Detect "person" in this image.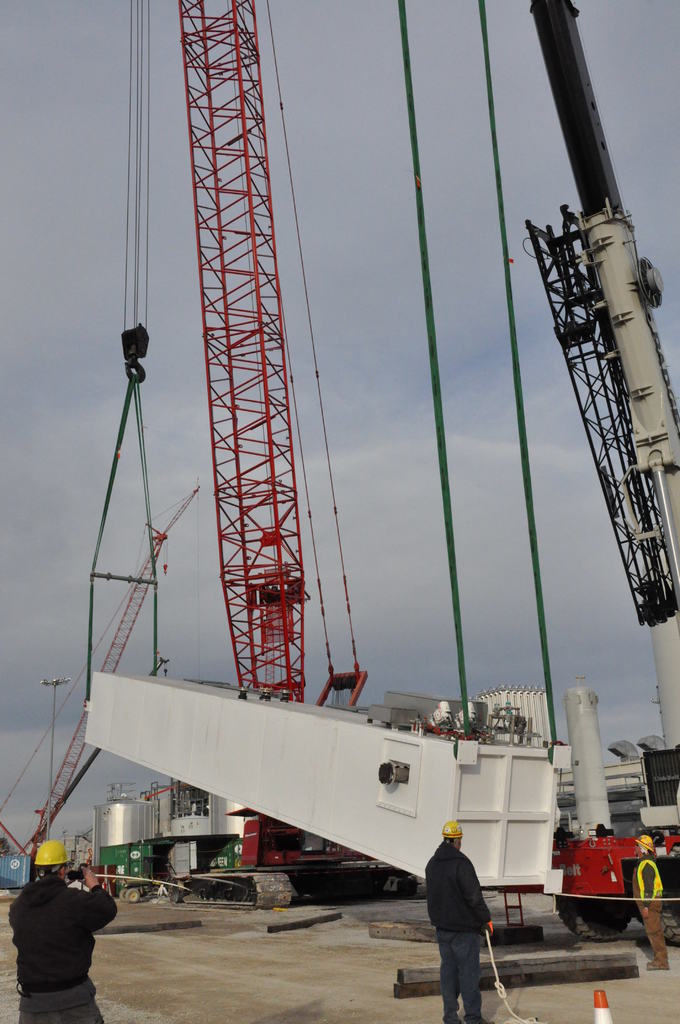
Detection: l=632, t=832, r=669, b=970.
